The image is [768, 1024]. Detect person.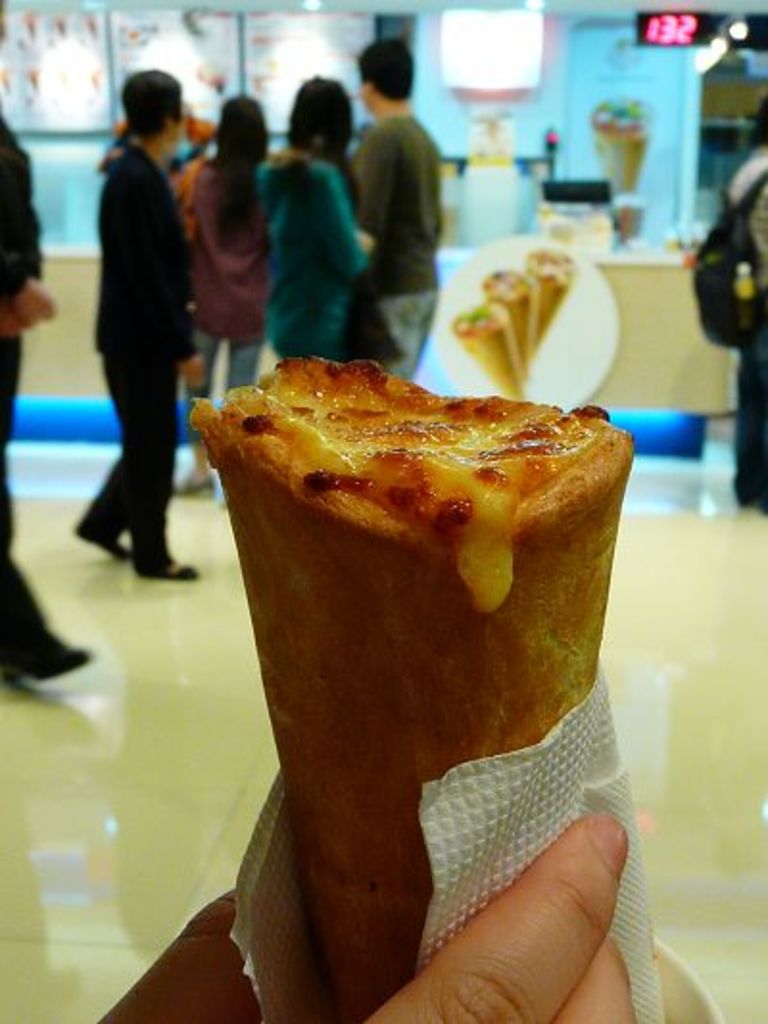
Detection: (357, 35, 451, 382).
